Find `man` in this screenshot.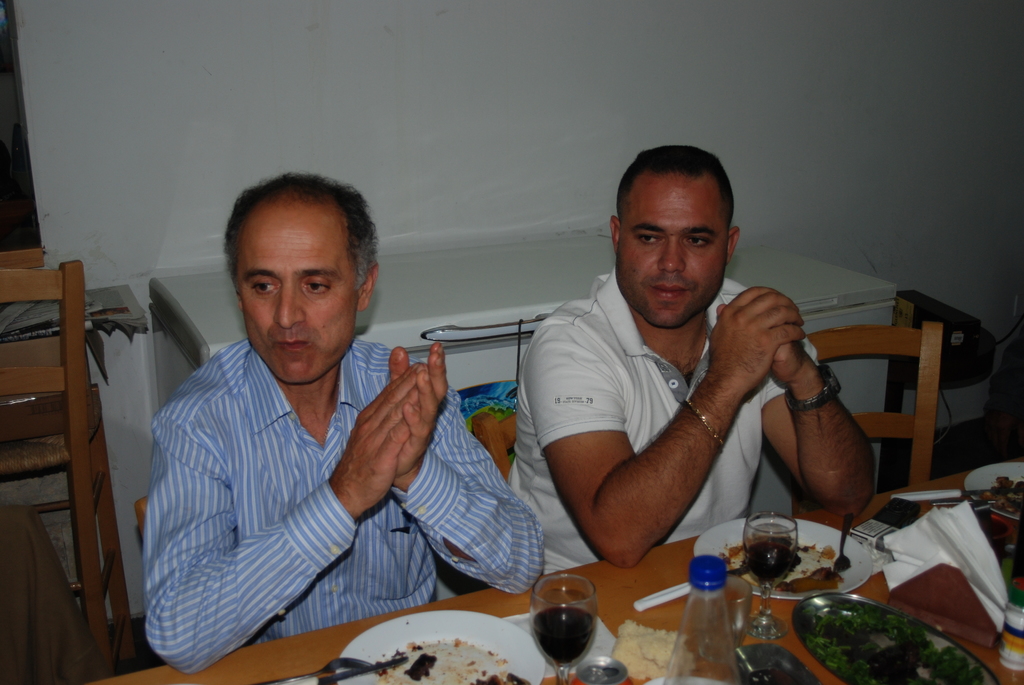
The bounding box for `man` is [left=504, top=143, right=879, bottom=576].
